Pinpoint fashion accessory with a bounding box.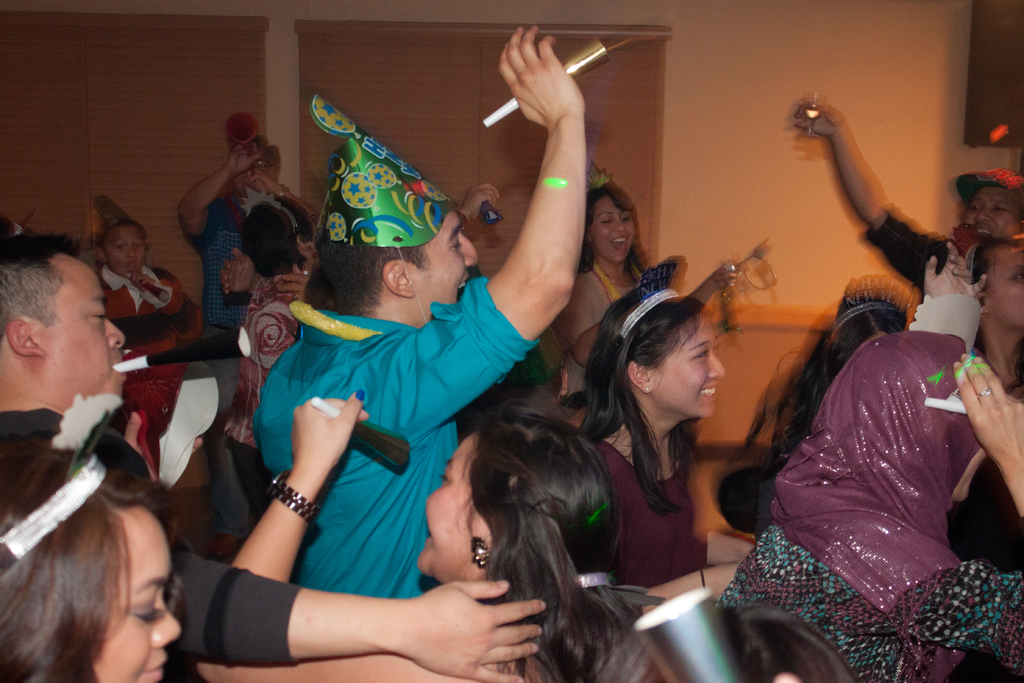
979 385 993 400.
